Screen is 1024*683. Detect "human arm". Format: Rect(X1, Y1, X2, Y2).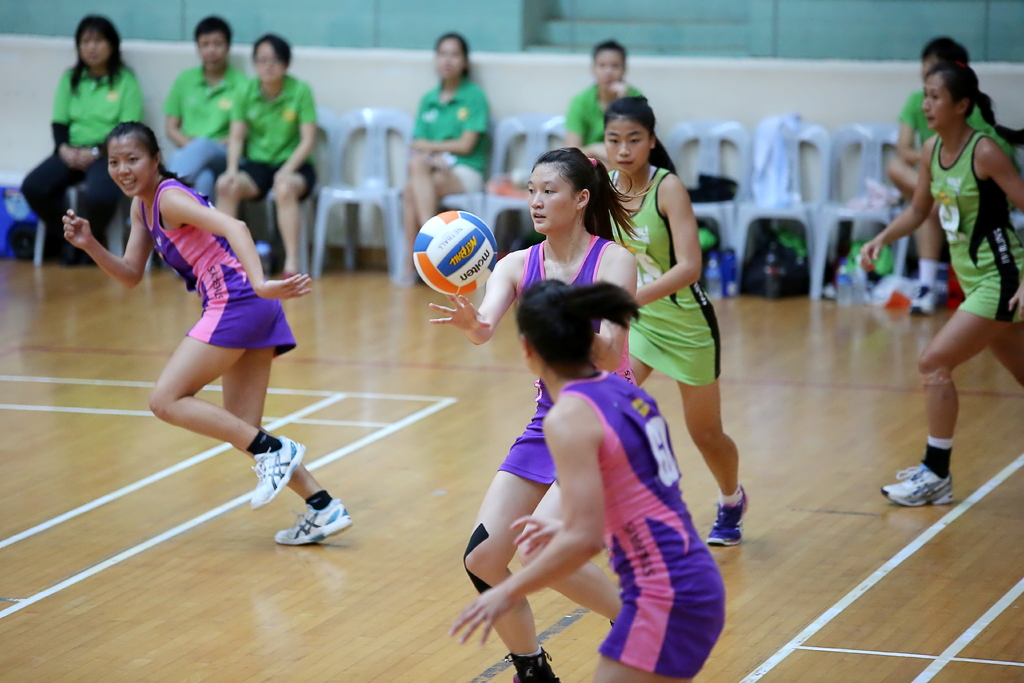
Rect(583, 242, 641, 377).
